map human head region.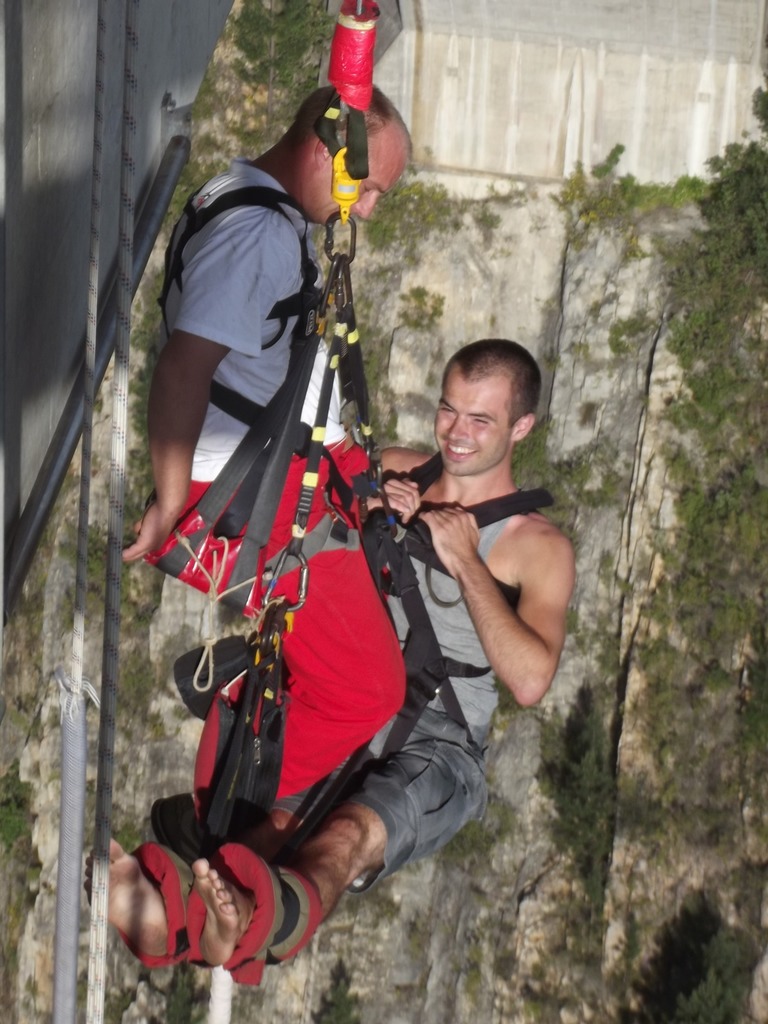
Mapped to 295/75/412/228.
